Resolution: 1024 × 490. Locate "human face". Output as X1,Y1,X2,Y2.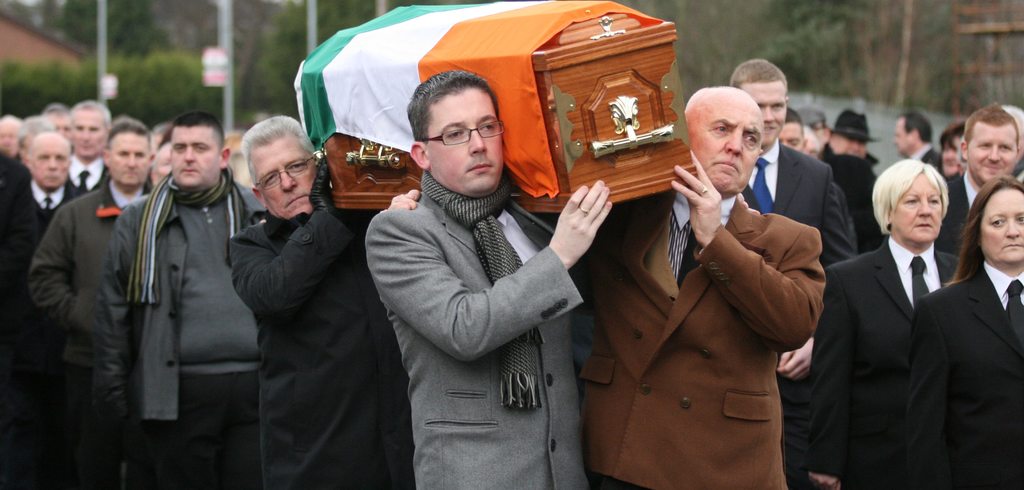
425,95,506,192.
